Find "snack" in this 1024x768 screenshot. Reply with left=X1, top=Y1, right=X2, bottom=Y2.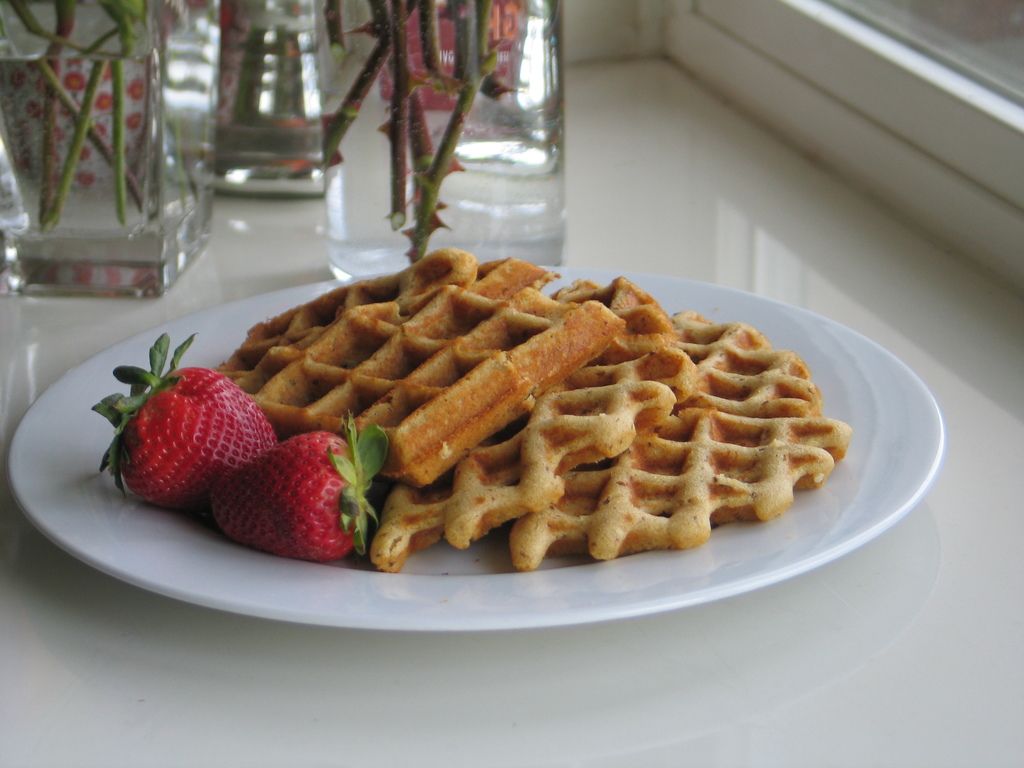
left=368, top=278, right=718, bottom=575.
